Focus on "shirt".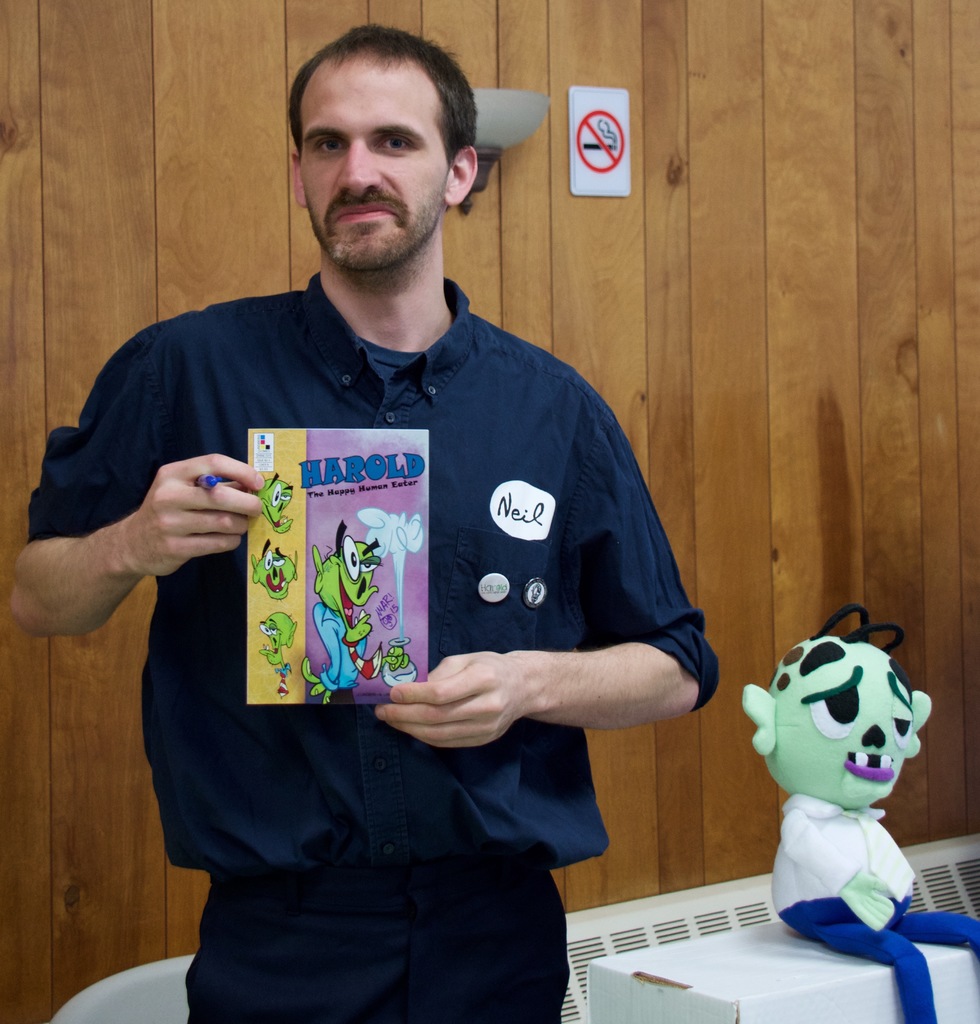
Focused at box(138, 203, 769, 940).
